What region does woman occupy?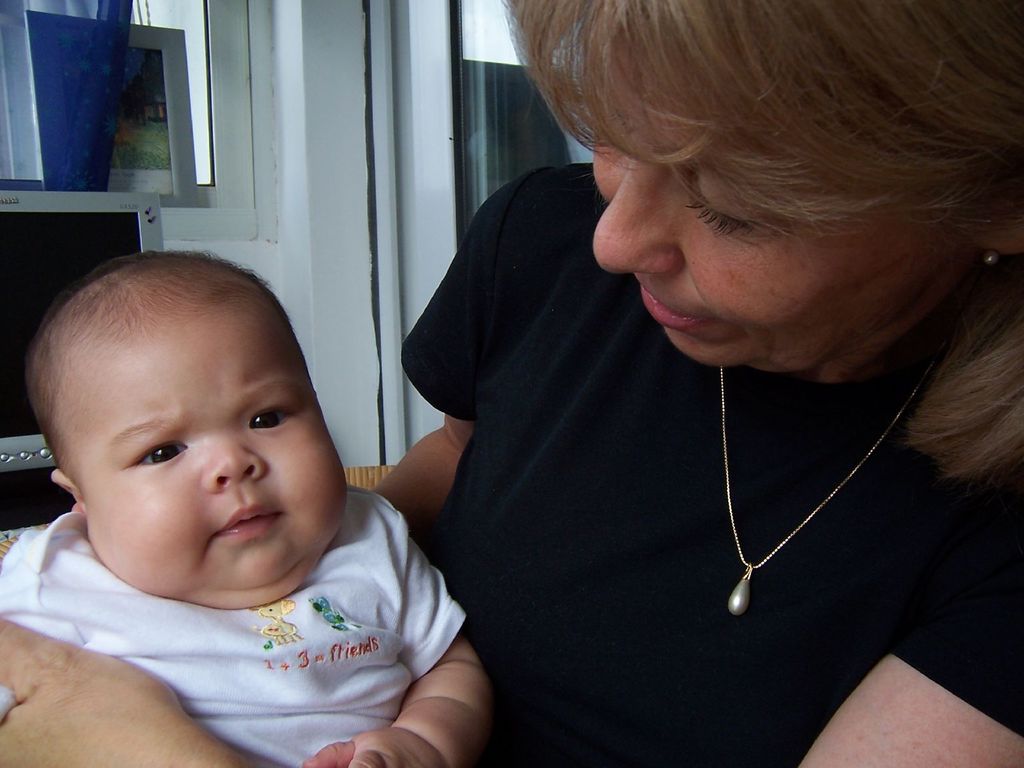
left=0, top=0, right=1023, bottom=767.
